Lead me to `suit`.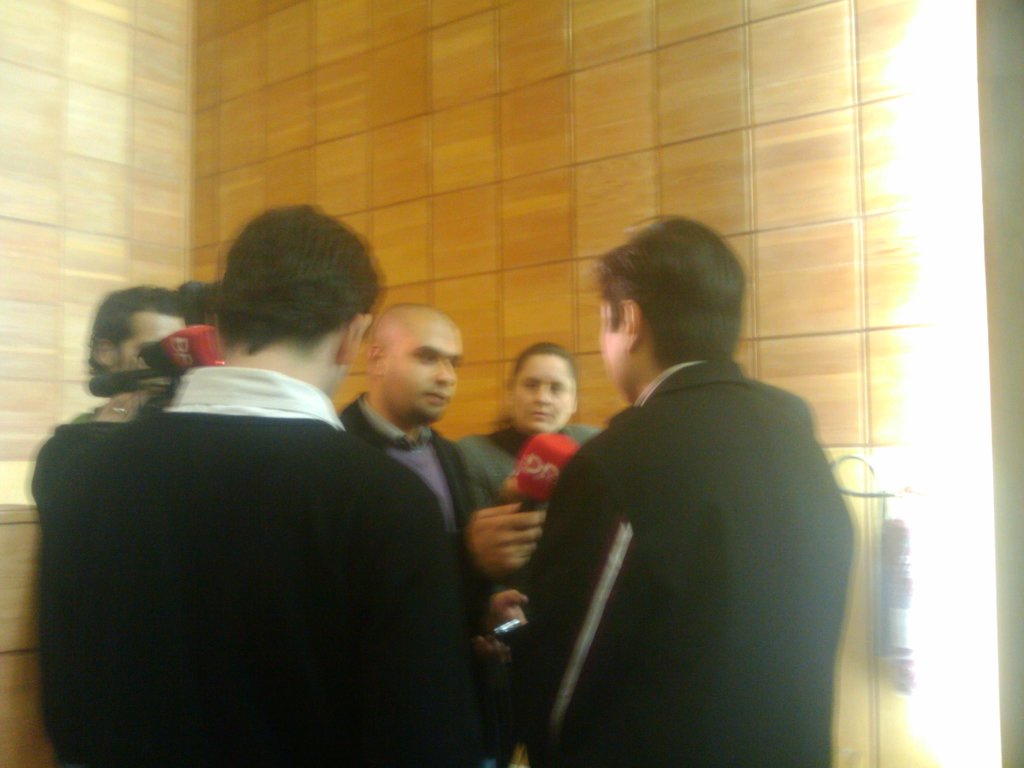
Lead to (left=502, top=358, right=858, bottom=767).
